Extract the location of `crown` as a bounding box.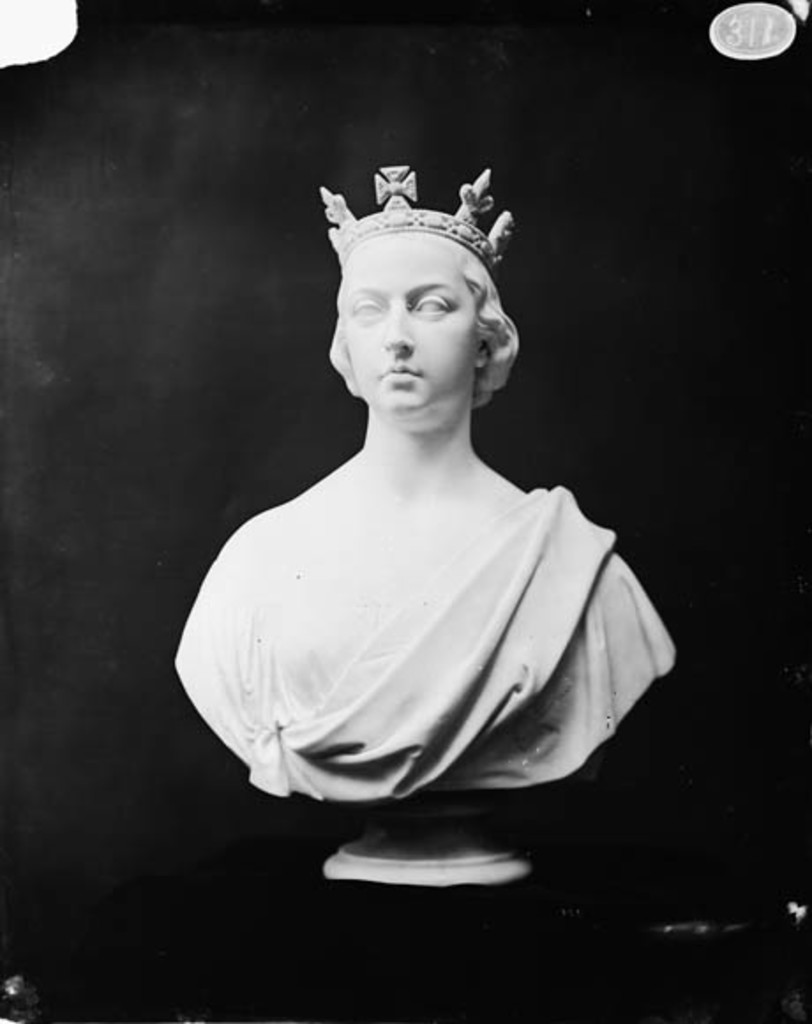
318, 168, 519, 263.
